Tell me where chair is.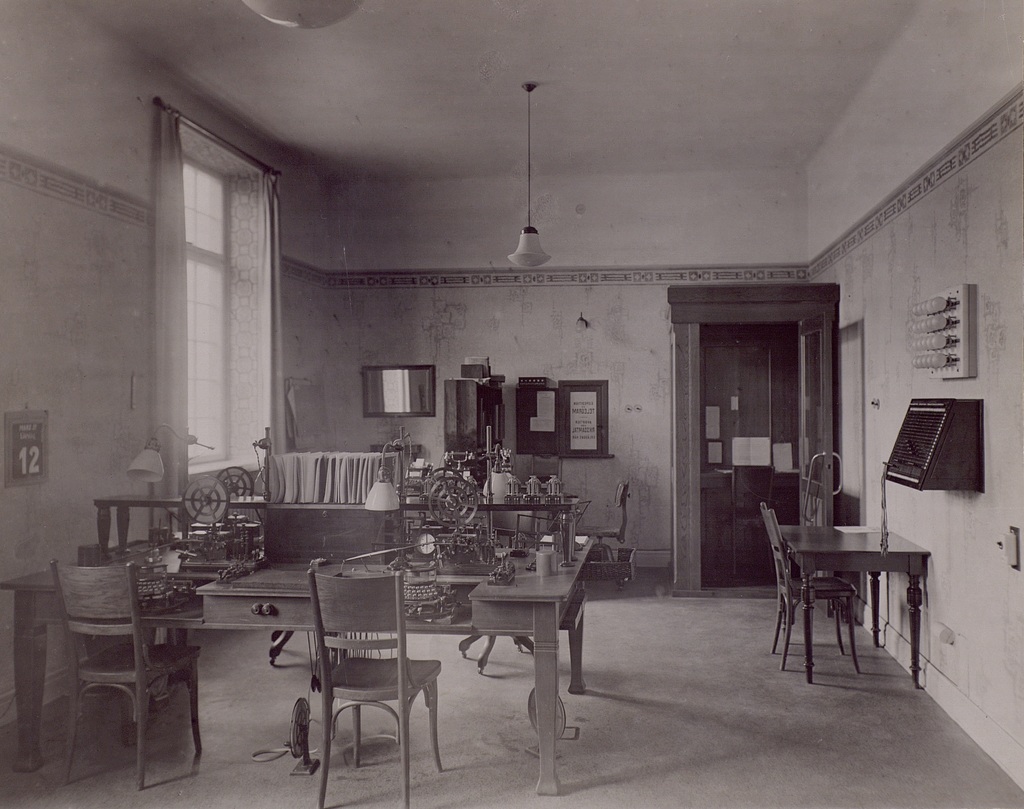
chair is at select_region(50, 556, 203, 790).
